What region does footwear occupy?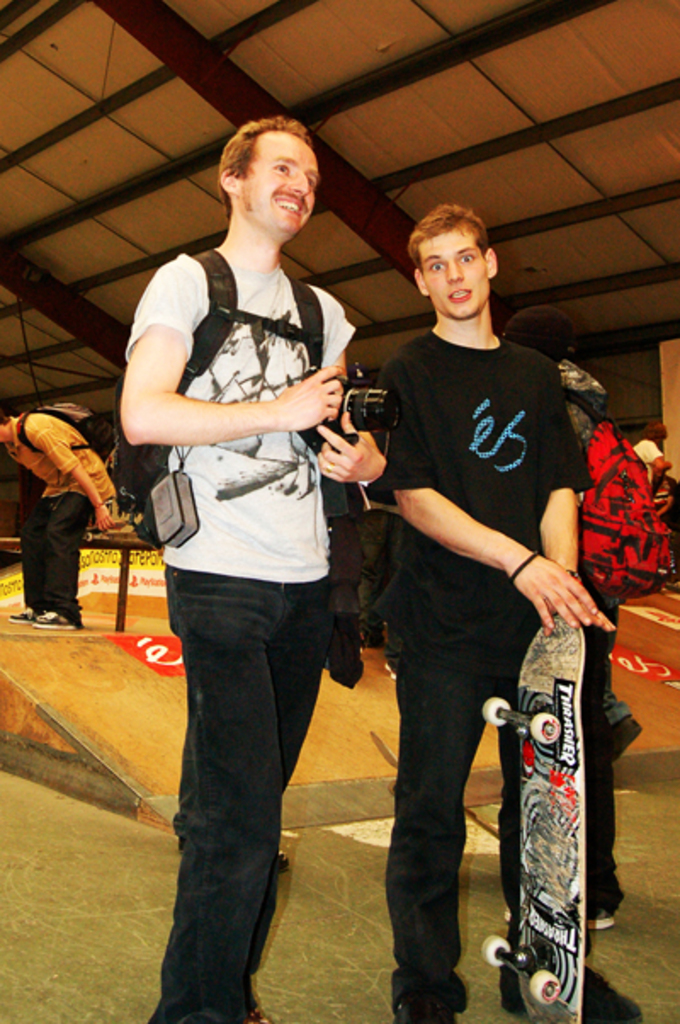
498:963:644:1022.
